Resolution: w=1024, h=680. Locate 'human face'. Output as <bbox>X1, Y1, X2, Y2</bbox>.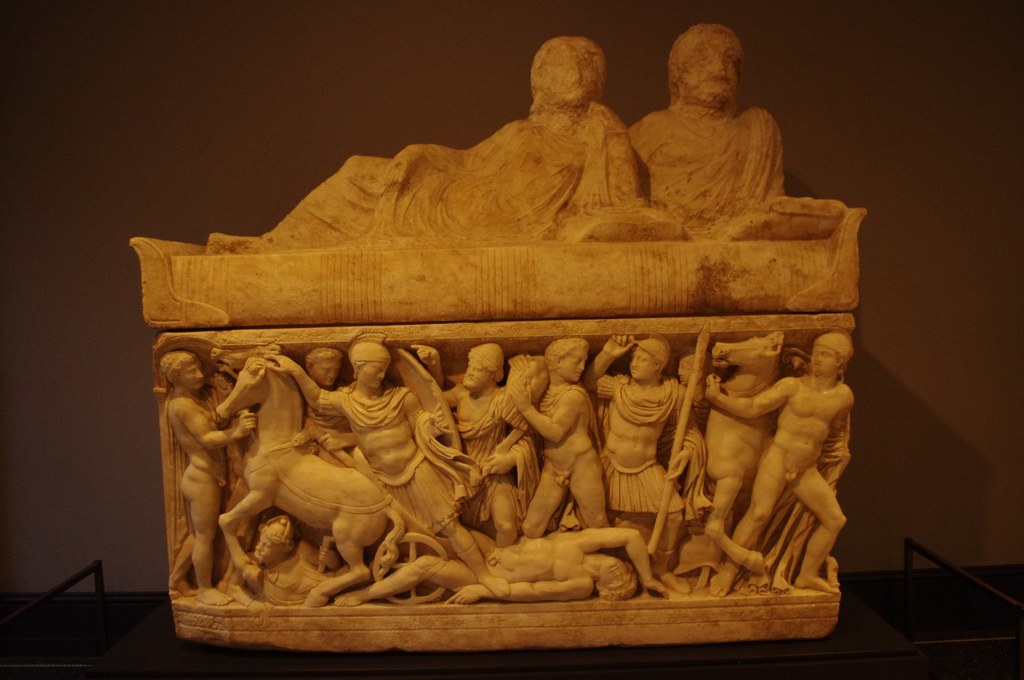
<bbox>184, 360, 202, 387</bbox>.
